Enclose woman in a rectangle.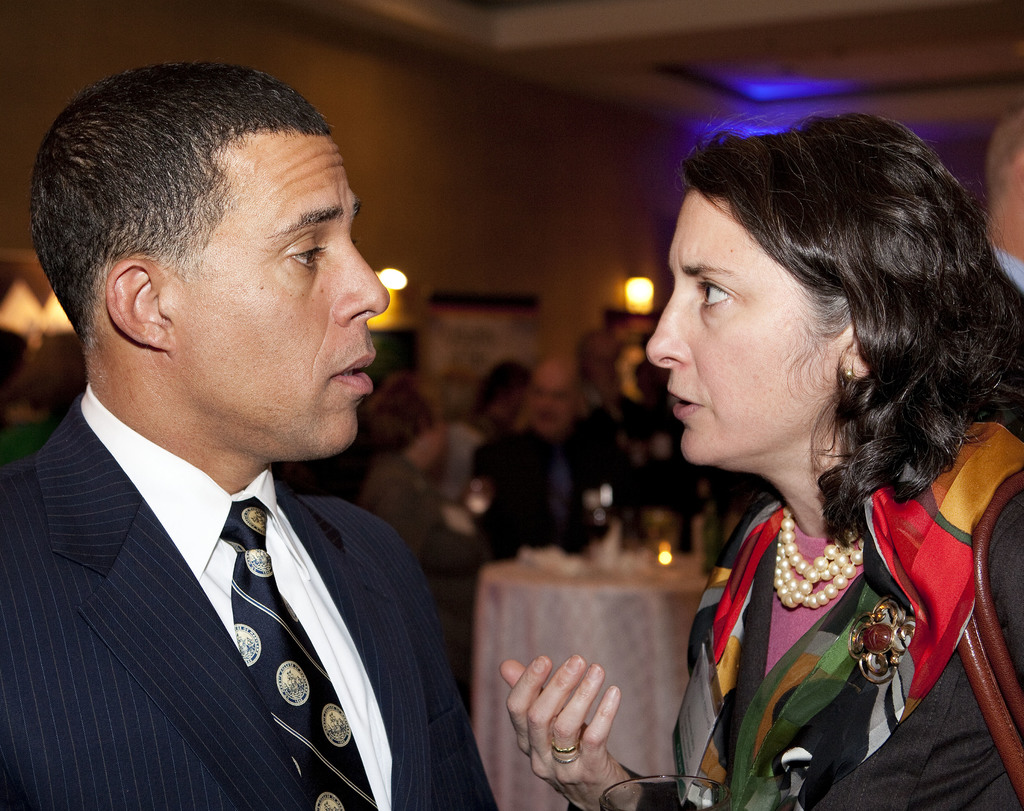
496/106/1023/810.
